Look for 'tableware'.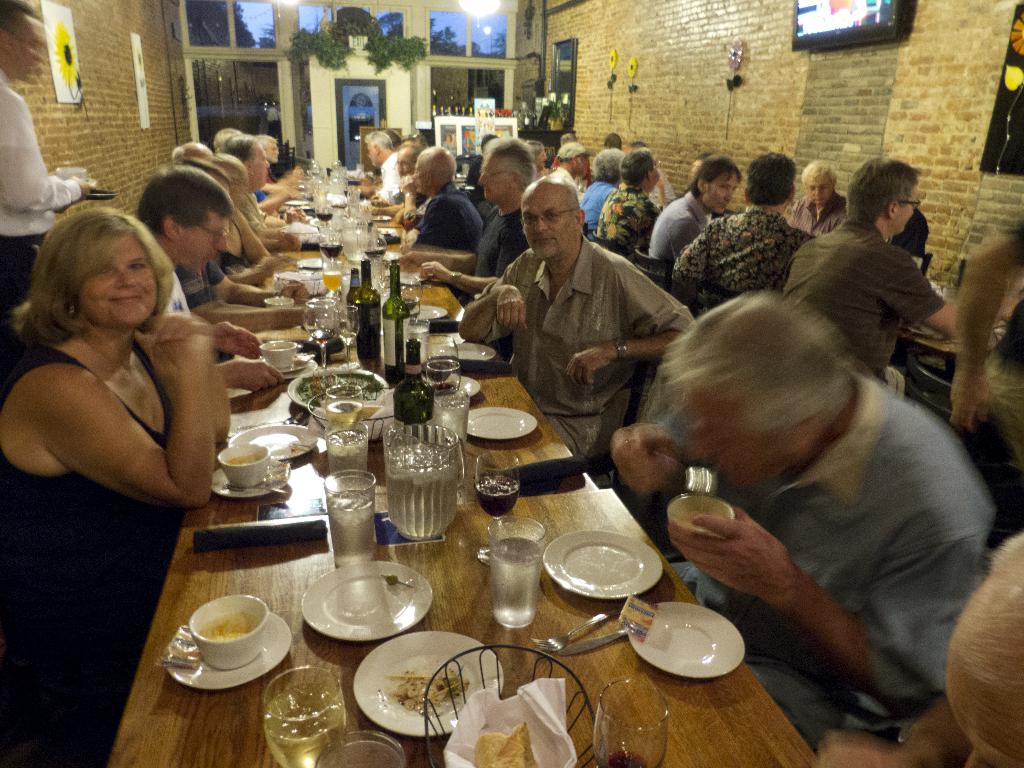
Found: 189 591 268 669.
